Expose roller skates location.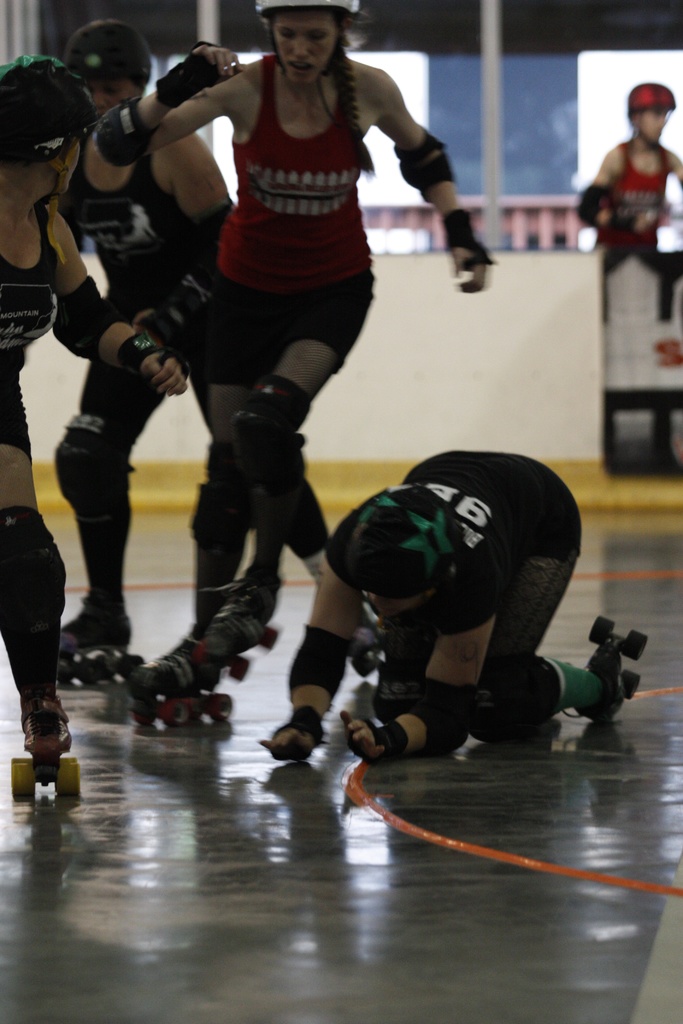
Exposed at 56:608:145:689.
